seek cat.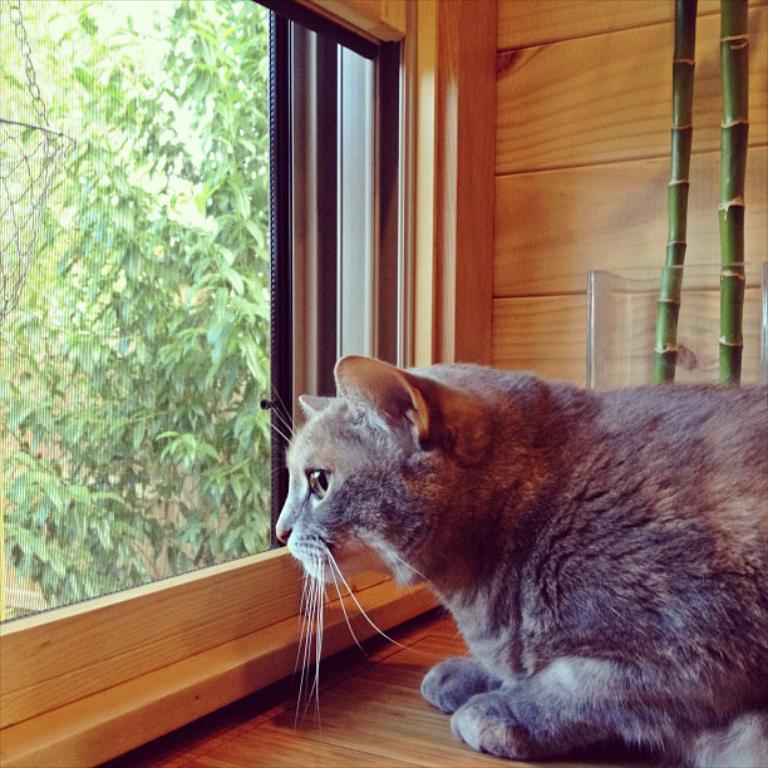
{"x1": 274, "y1": 363, "x2": 767, "y2": 767}.
